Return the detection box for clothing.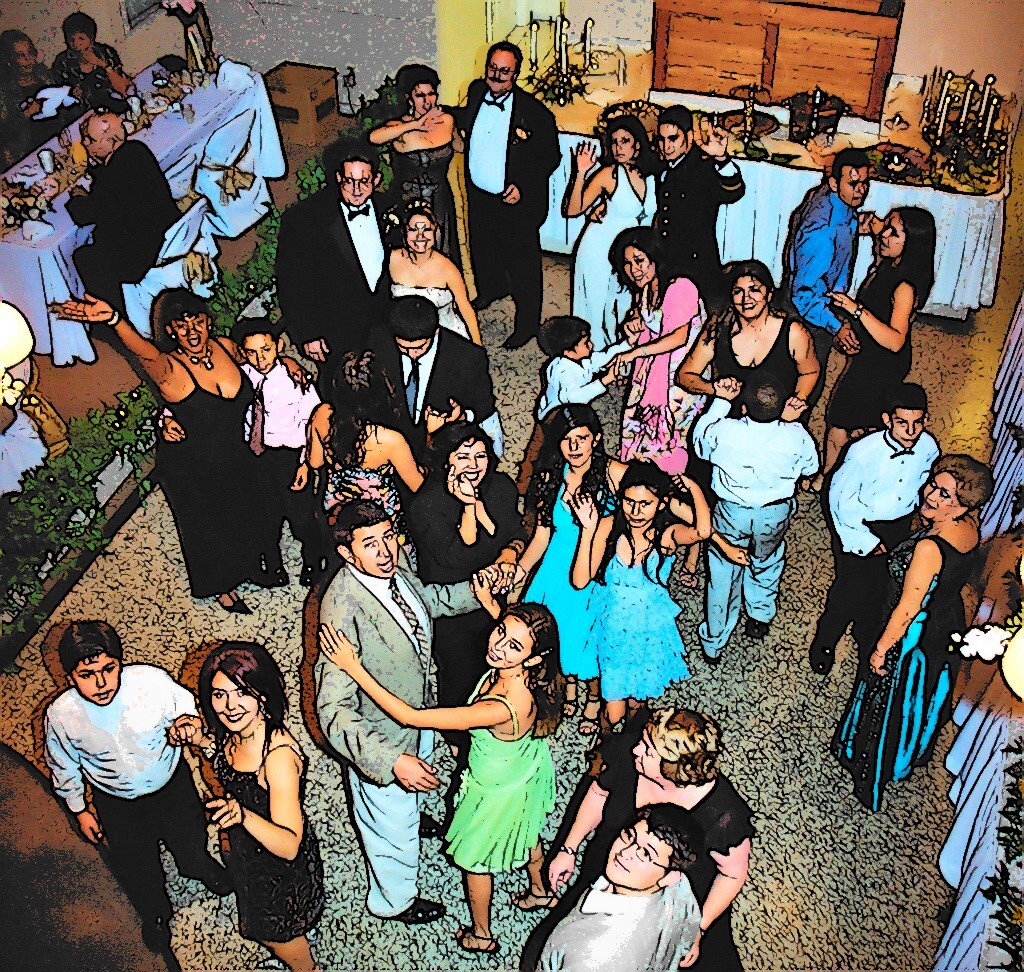
box=[582, 526, 697, 702].
